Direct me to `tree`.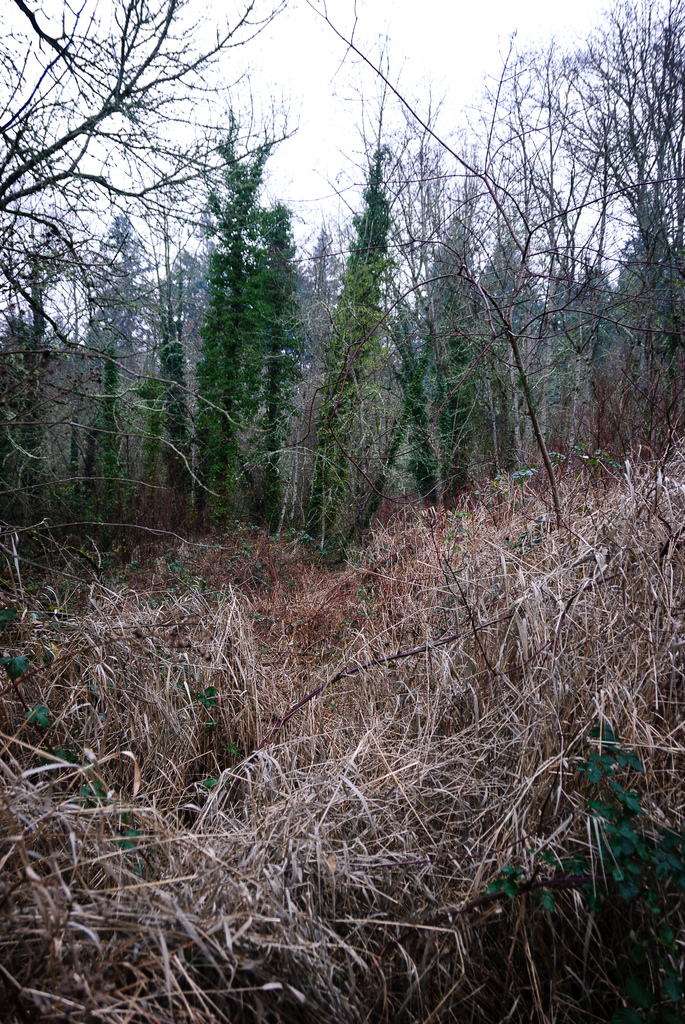
Direction: [167,122,322,526].
